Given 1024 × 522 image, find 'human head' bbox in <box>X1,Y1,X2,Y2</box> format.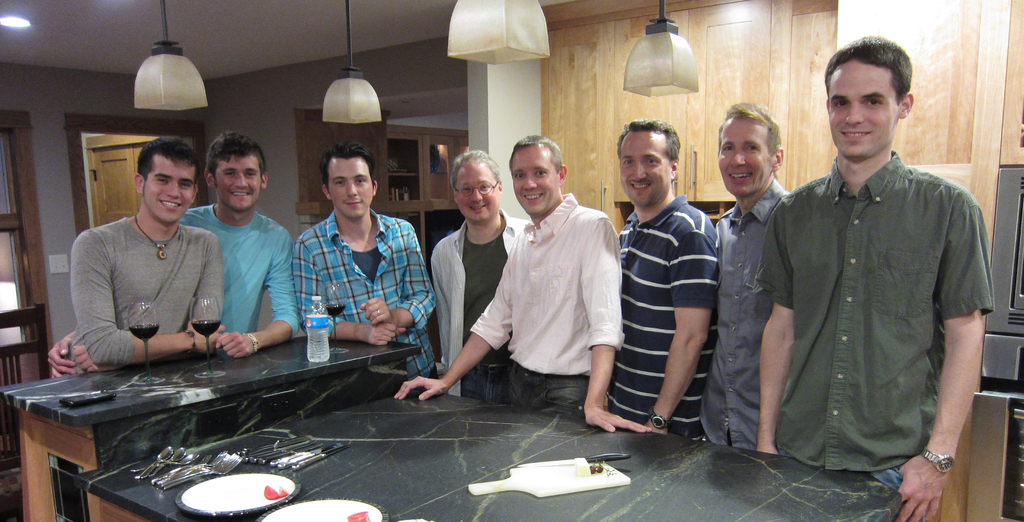
<box>450,148,502,228</box>.
